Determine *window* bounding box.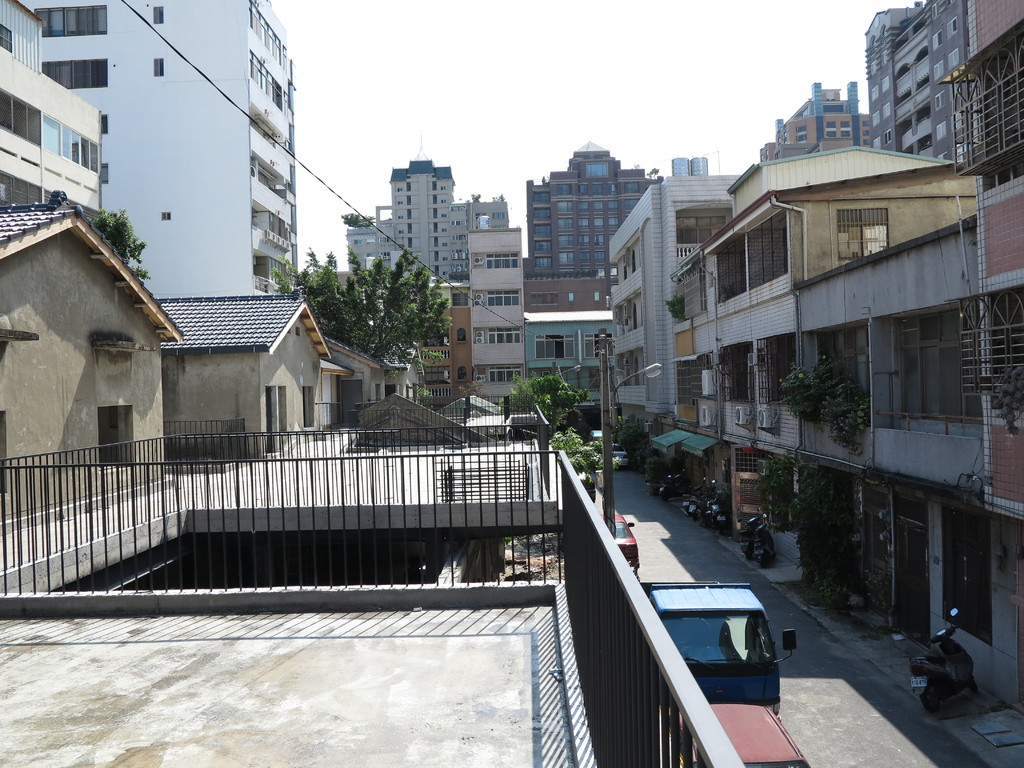
Determined: box=[568, 291, 573, 300].
